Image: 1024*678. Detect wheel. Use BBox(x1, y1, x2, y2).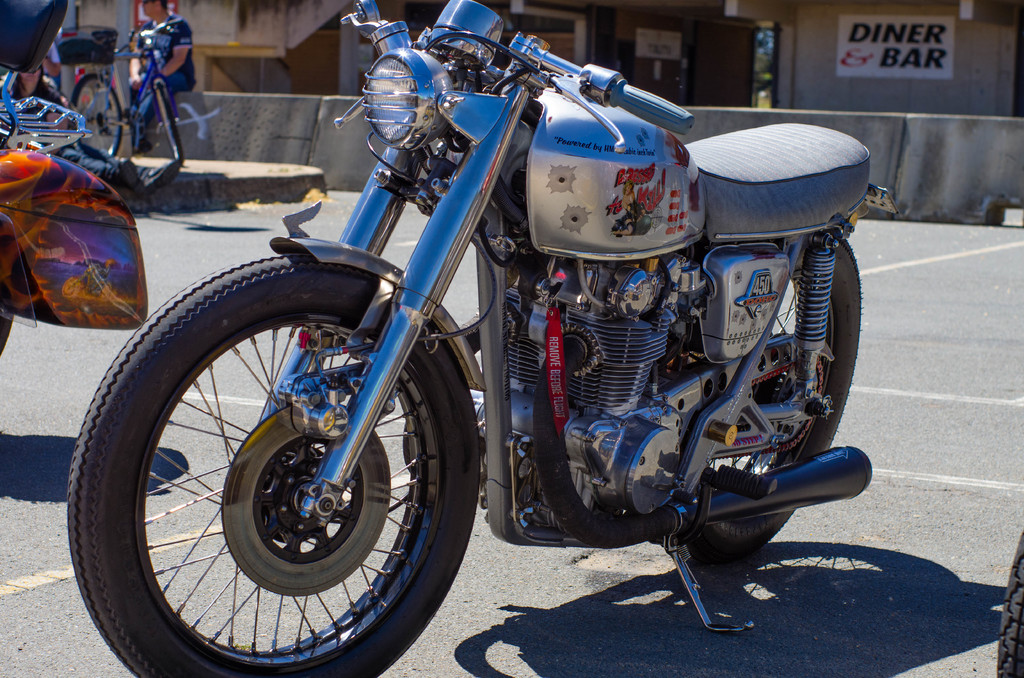
BBox(669, 238, 860, 549).
